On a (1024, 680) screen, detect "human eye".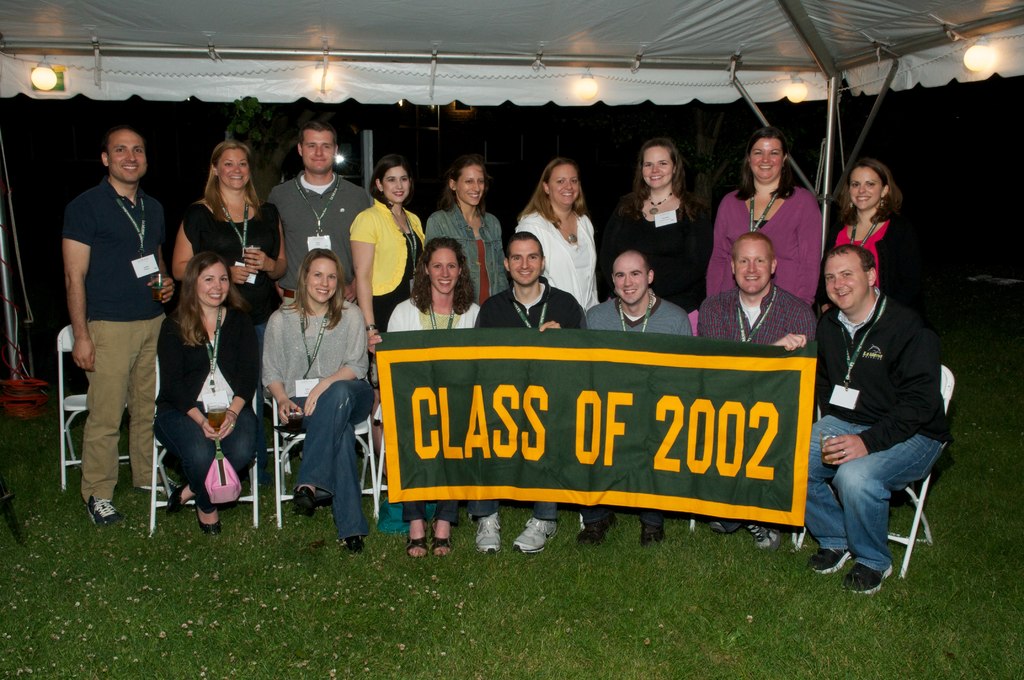
[739,257,746,267].
